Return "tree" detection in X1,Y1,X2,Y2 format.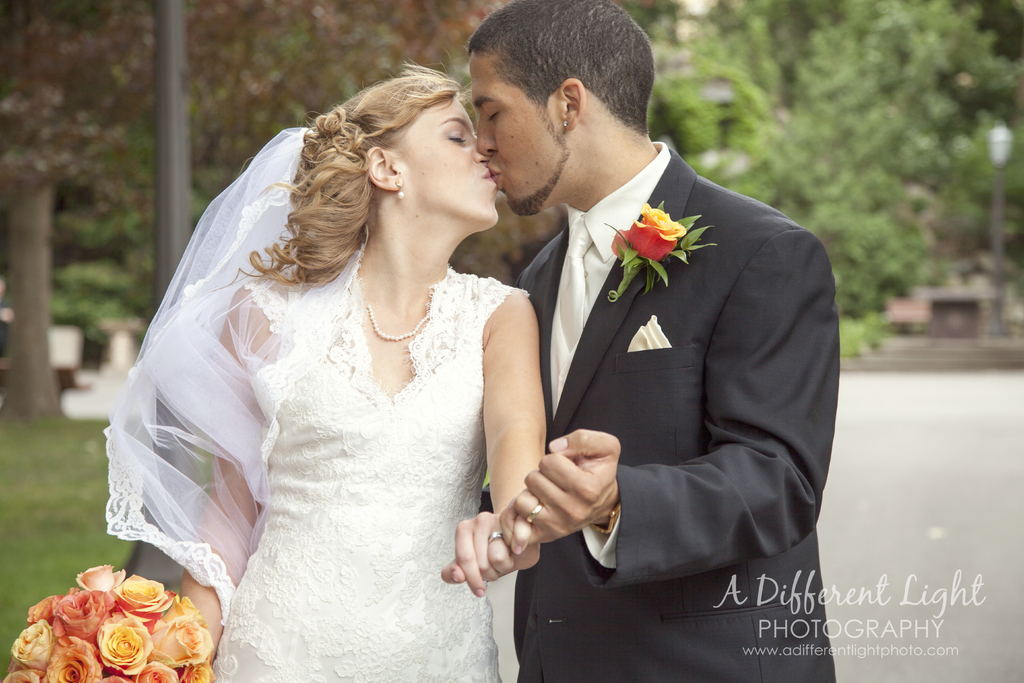
0,0,476,409.
